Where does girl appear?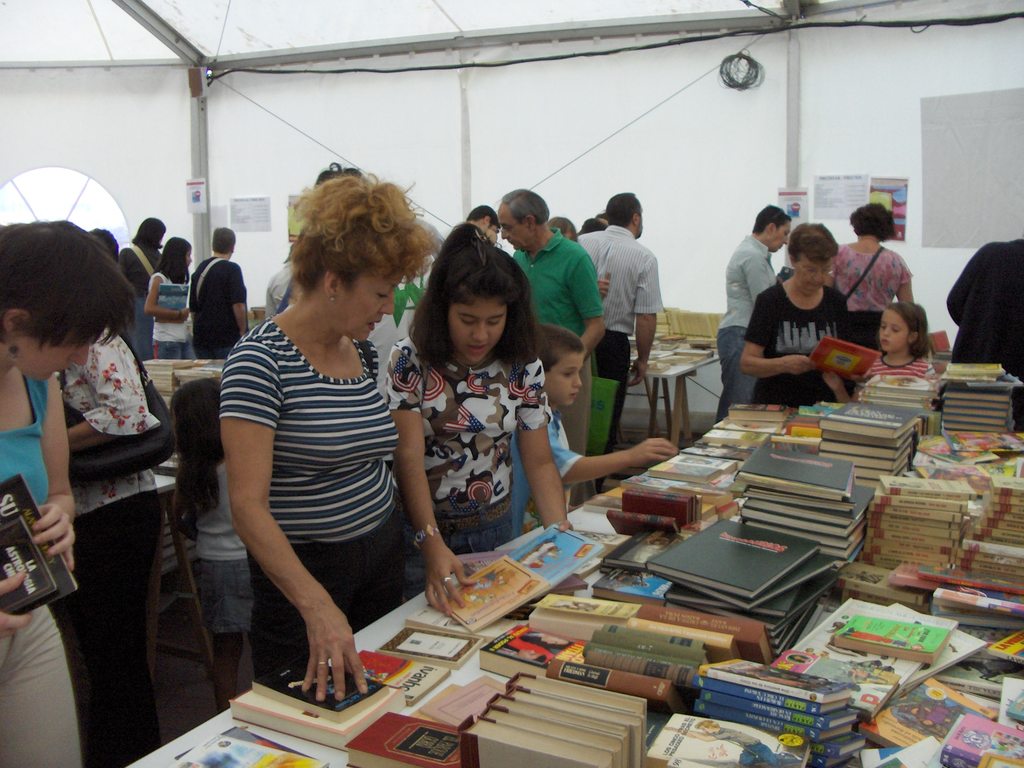
Appears at <bbox>0, 220, 131, 767</bbox>.
